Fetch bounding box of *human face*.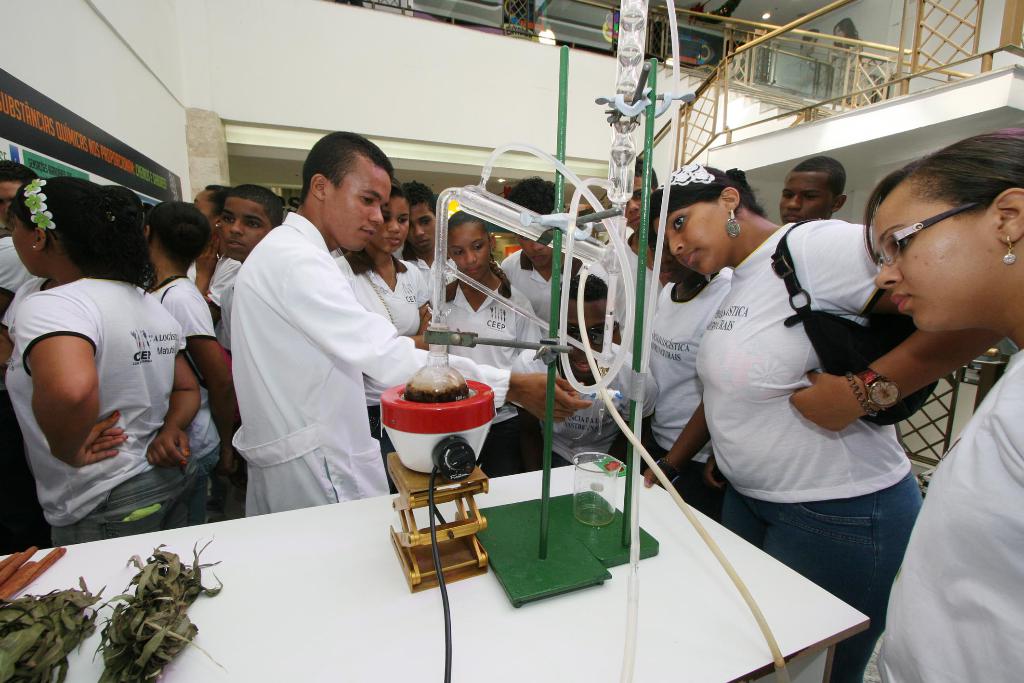
Bbox: select_region(220, 204, 269, 263).
